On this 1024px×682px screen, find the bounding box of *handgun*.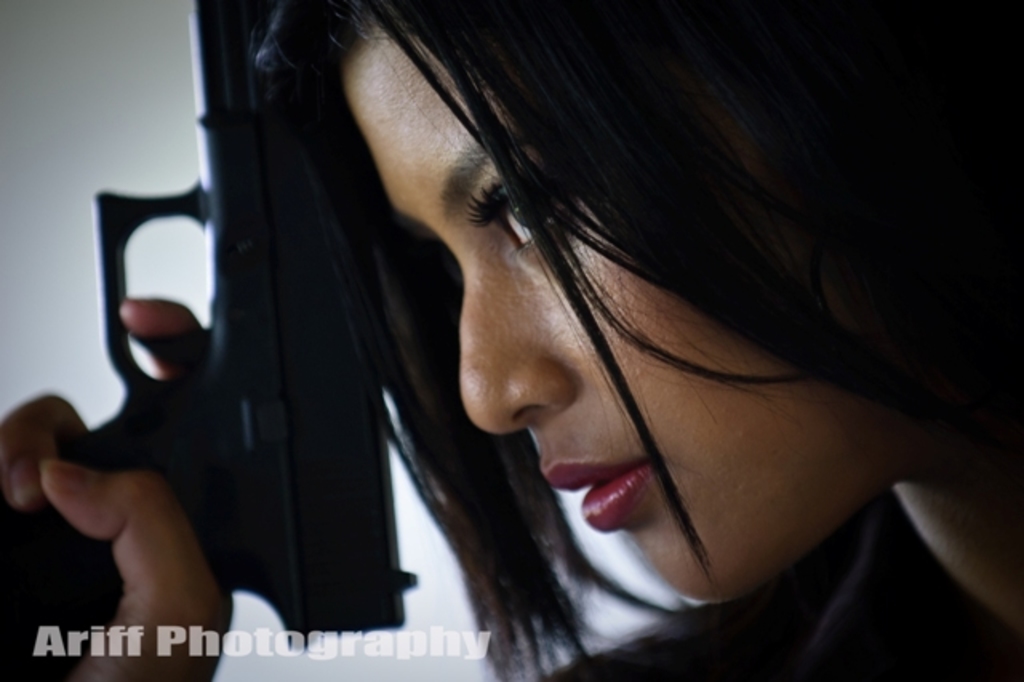
Bounding box: <box>0,0,419,680</box>.
